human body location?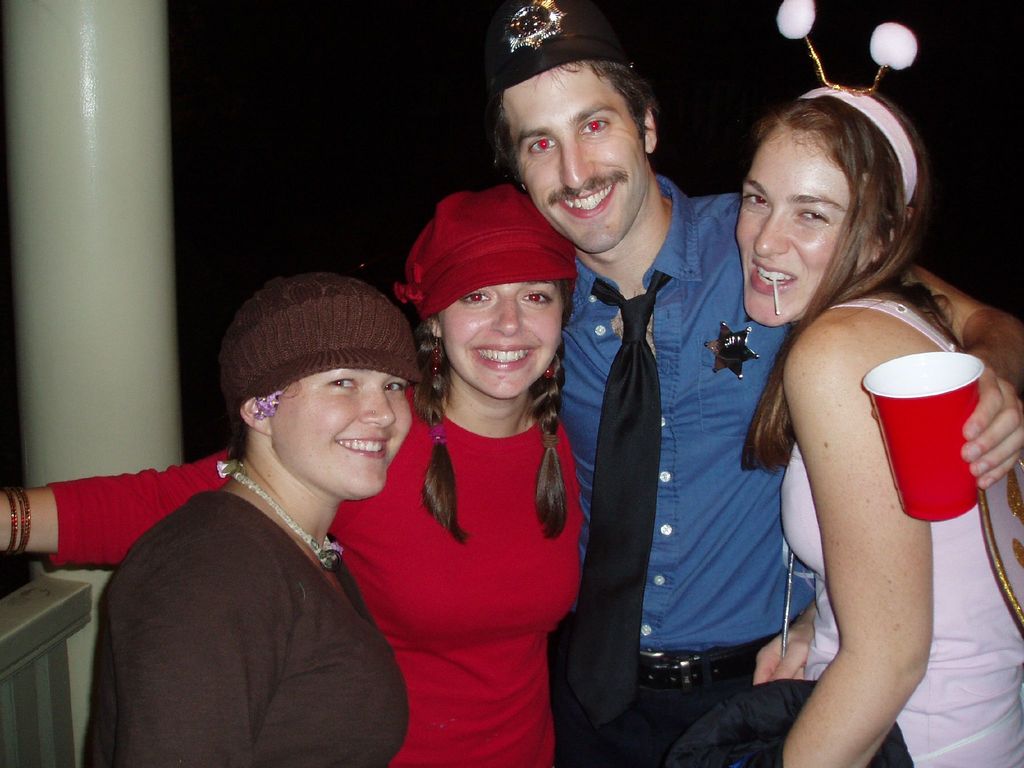
box(0, 362, 582, 767)
